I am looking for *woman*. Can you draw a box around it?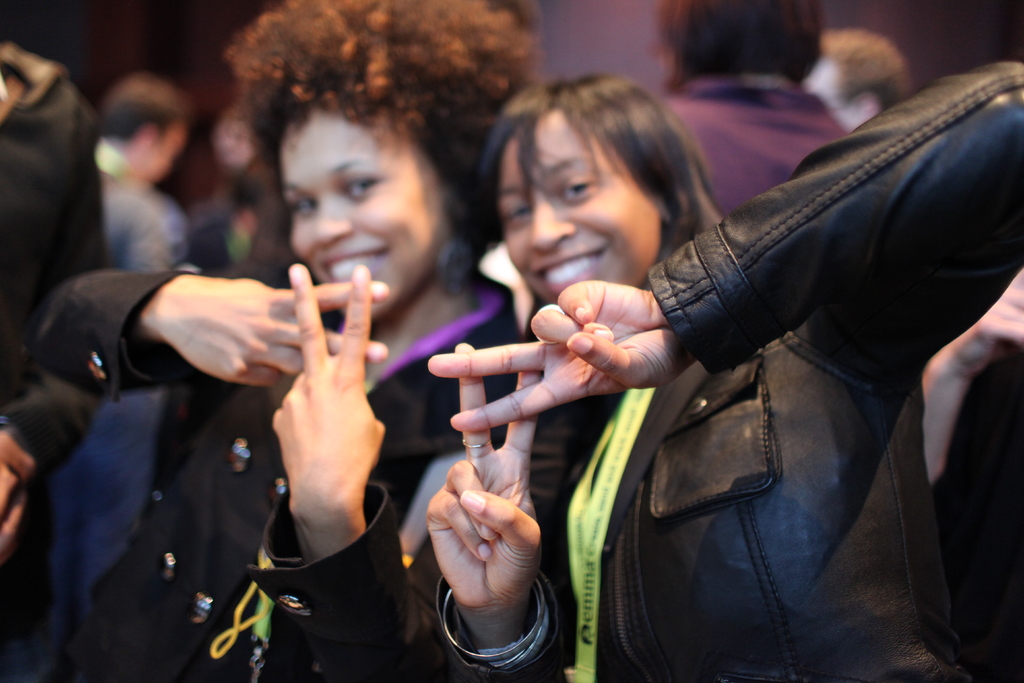
Sure, the bounding box is (22, 0, 543, 682).
